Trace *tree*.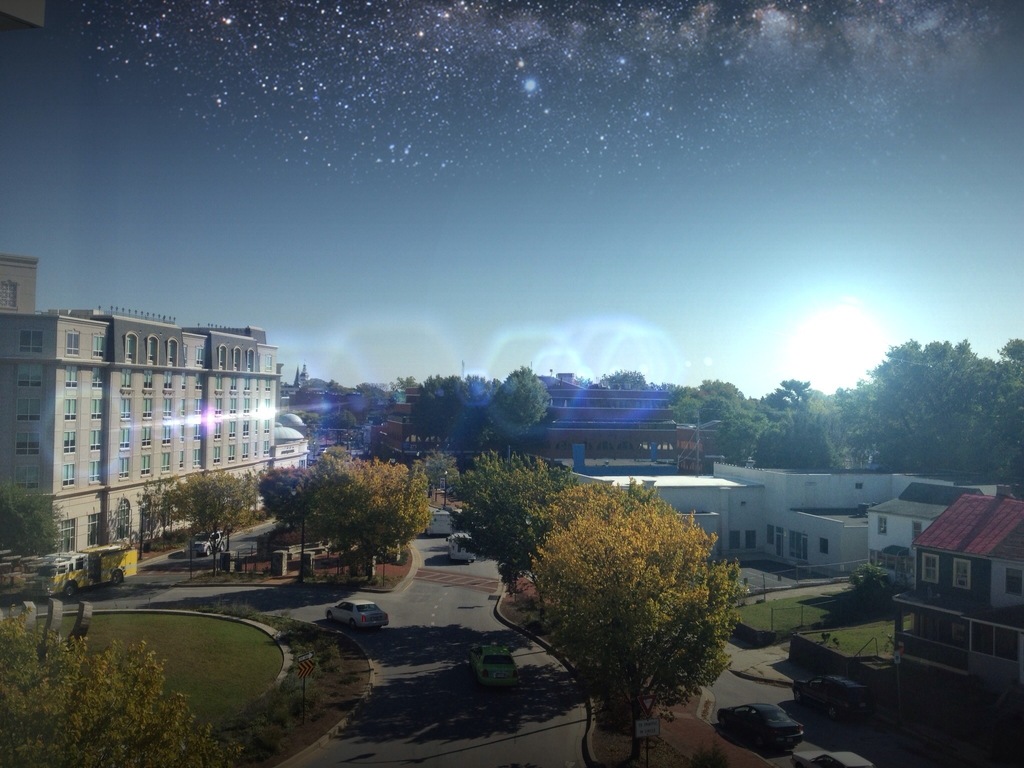
Traced to <region>852, 331, 1023, 491</region>.
